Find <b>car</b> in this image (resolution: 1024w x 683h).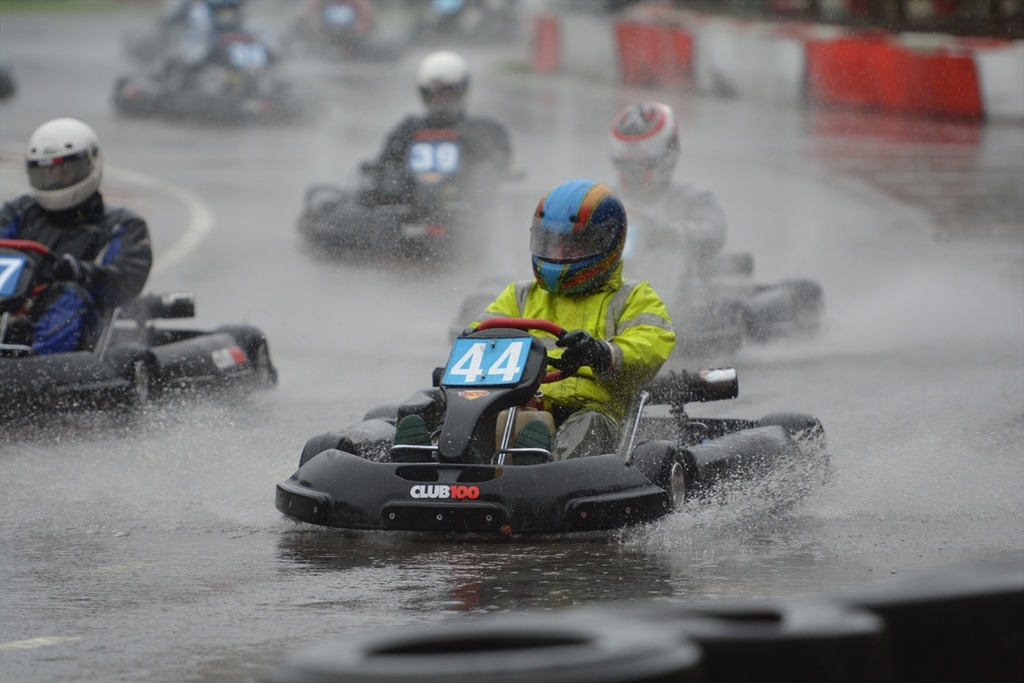
(left=107, top=0, right=294, bottom=120).
